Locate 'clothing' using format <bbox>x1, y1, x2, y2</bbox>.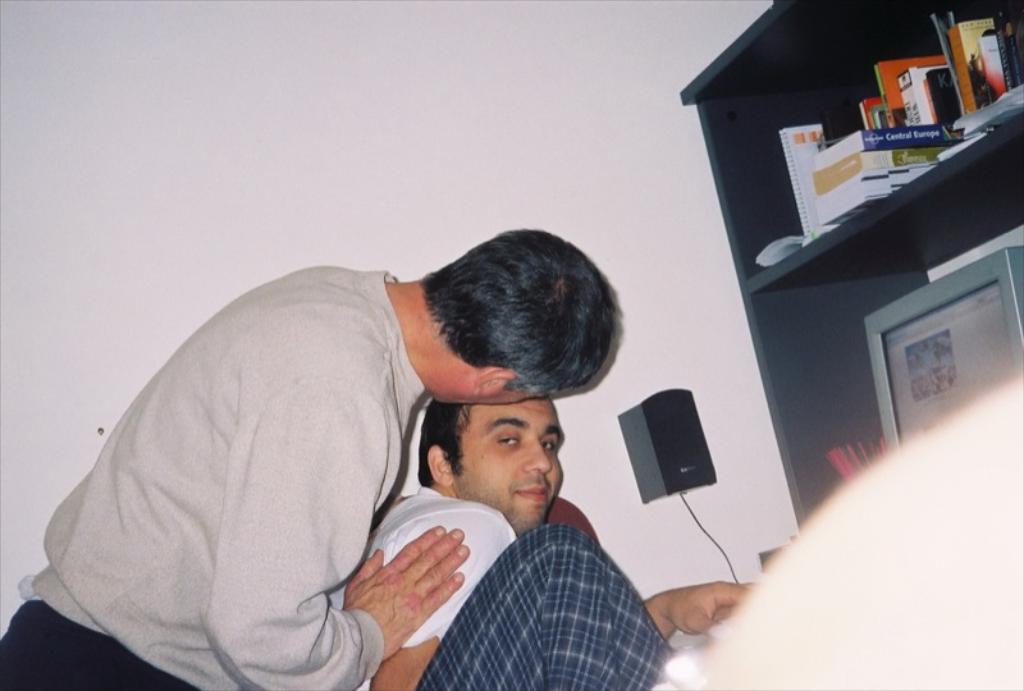
<bbox>362, 481, 691, 690</bbox>.
